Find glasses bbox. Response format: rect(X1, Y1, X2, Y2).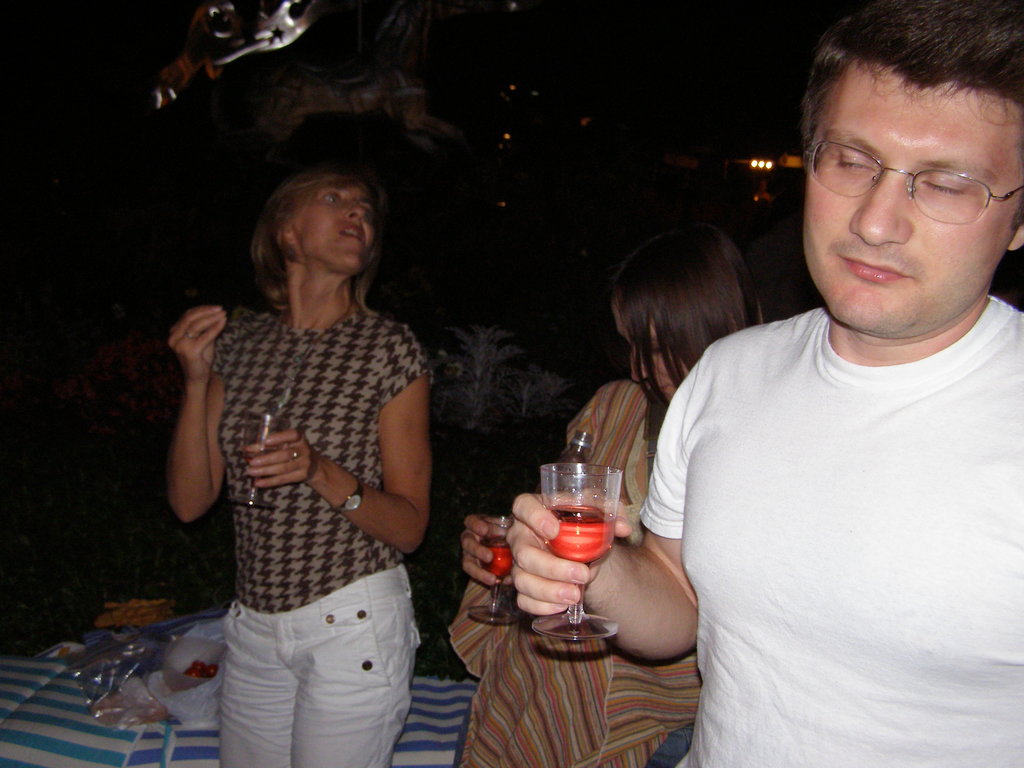
rect(810, 127, 1014, 209).
